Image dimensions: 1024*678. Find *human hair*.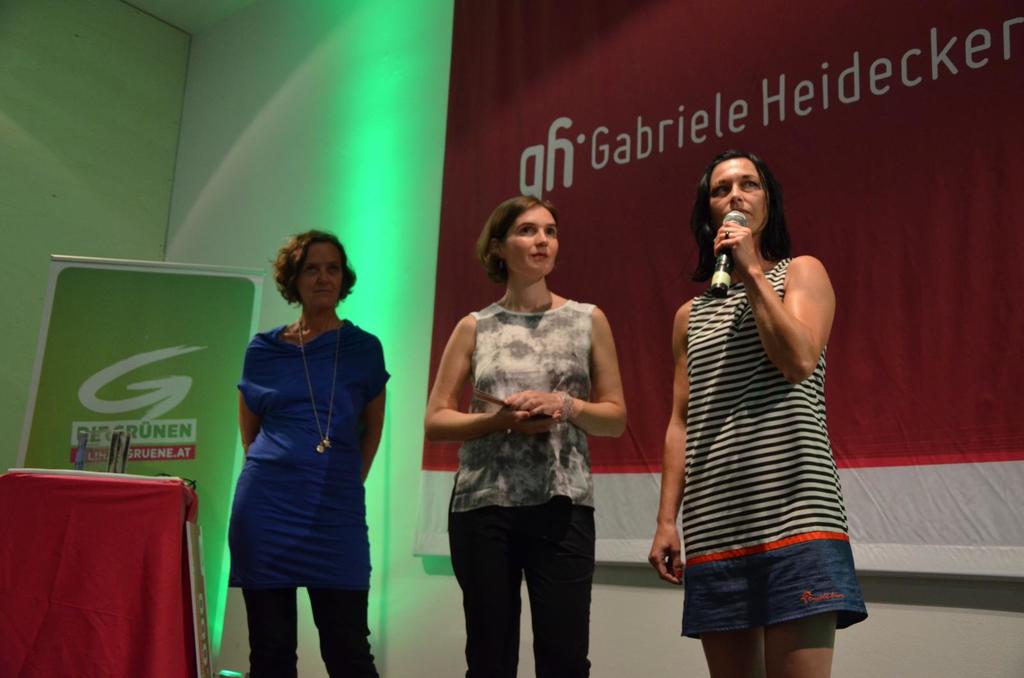
select_region(478, 195, 561, 287).
